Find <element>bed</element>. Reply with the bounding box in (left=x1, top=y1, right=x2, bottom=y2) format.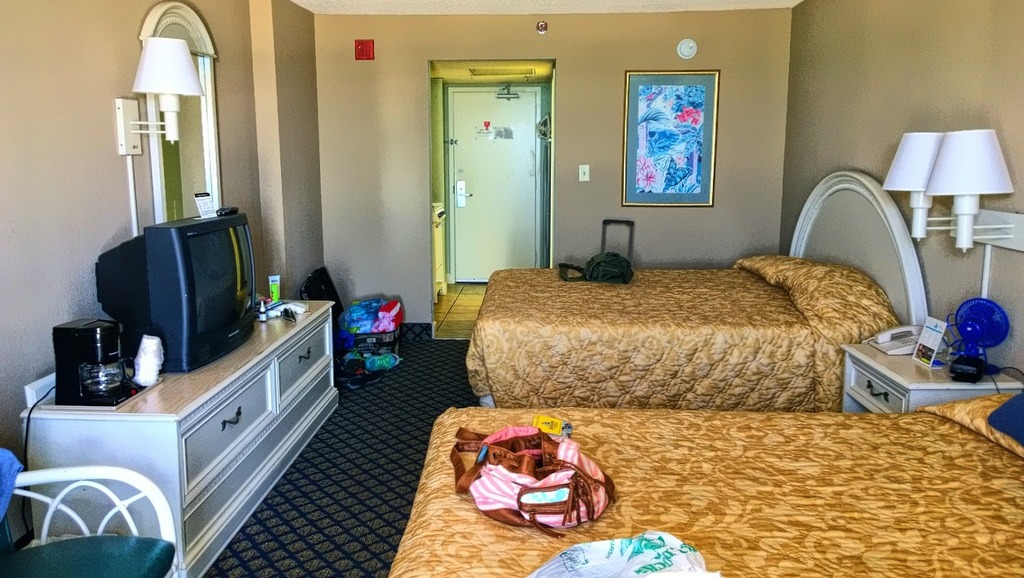
(left=463, top=191, right=936, bottom=417).
